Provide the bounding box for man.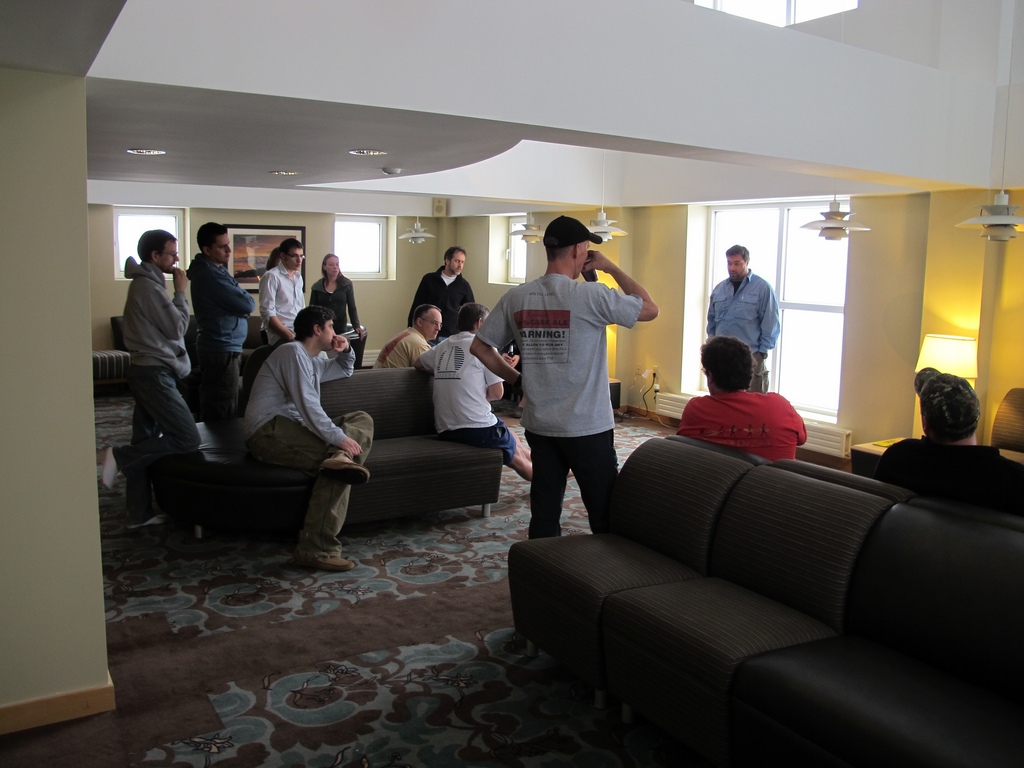
[878, 367, 1021, 518].
